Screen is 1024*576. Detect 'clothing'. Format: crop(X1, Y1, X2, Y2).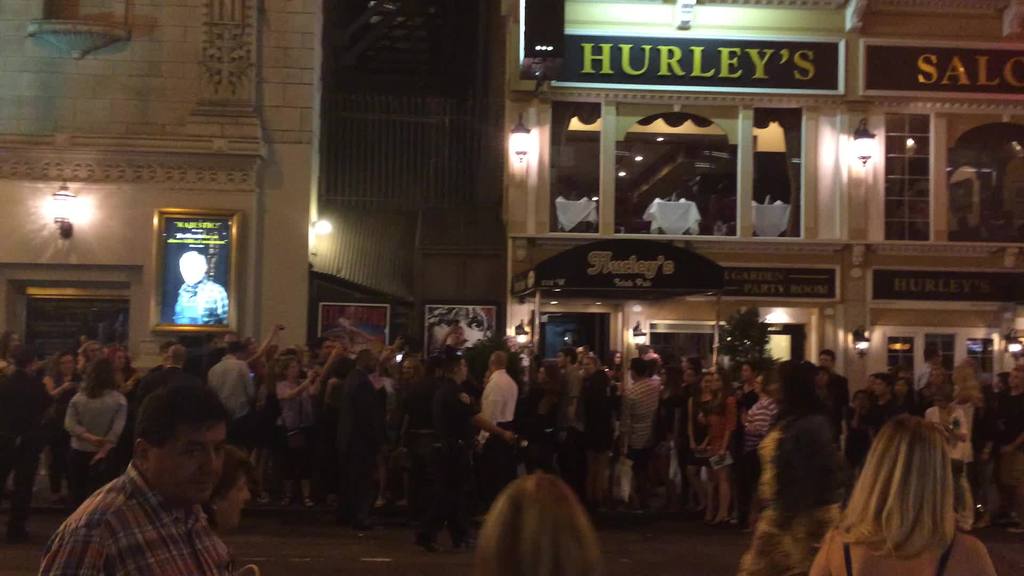
crop(741, 398, 776, 494).
